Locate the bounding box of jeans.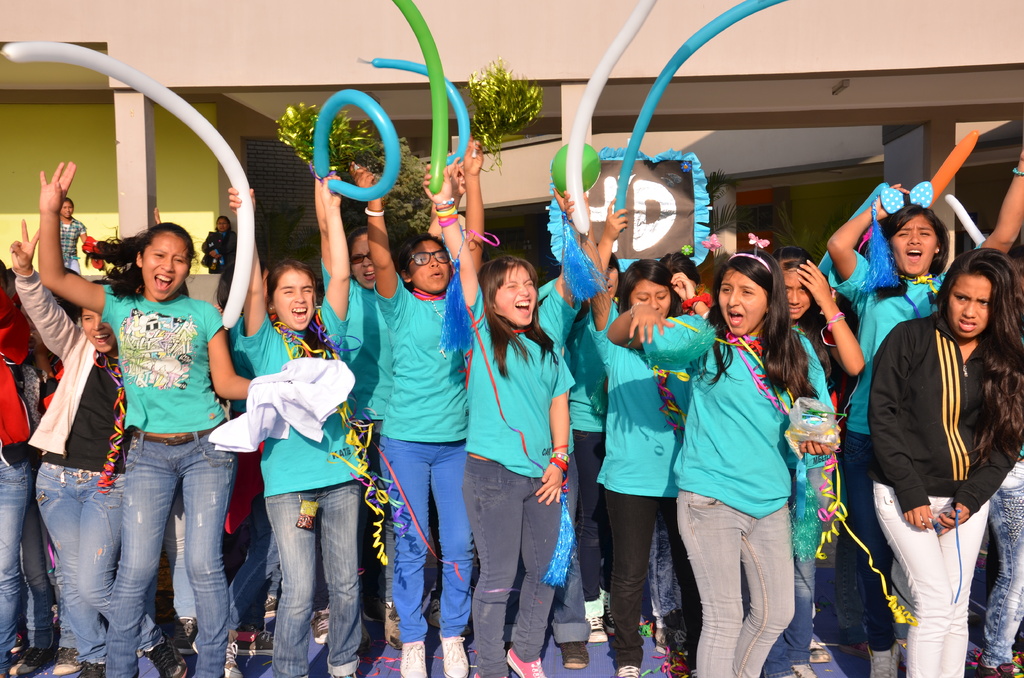
Bounding box: x1=846, y1=428, x2=897, y2=652.
